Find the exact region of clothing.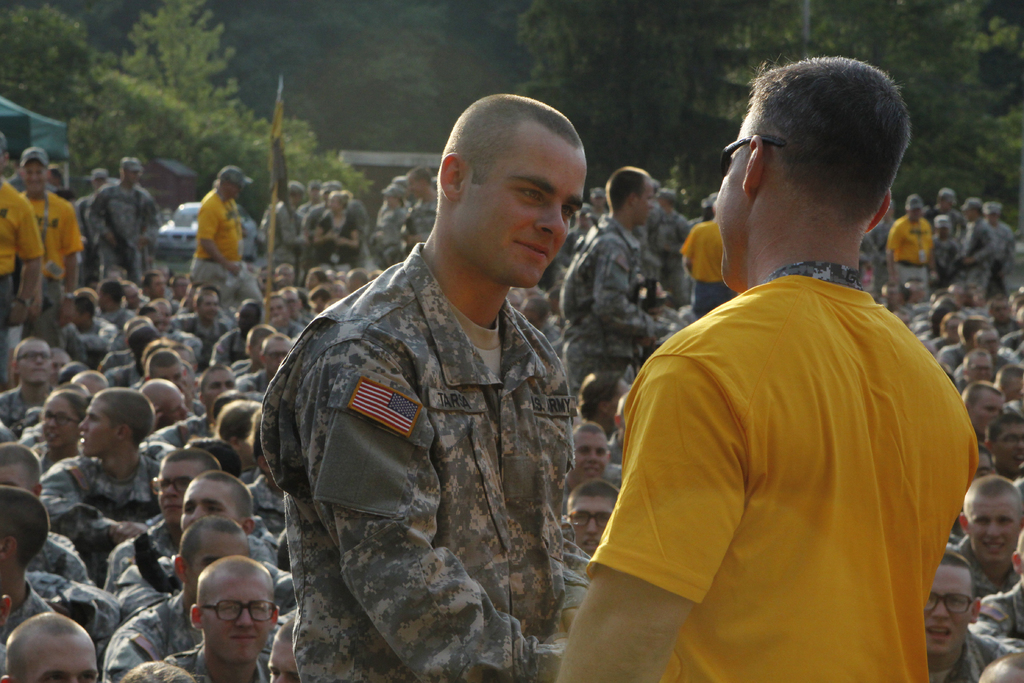
Exact region: region(878, 209, 928, 302).
